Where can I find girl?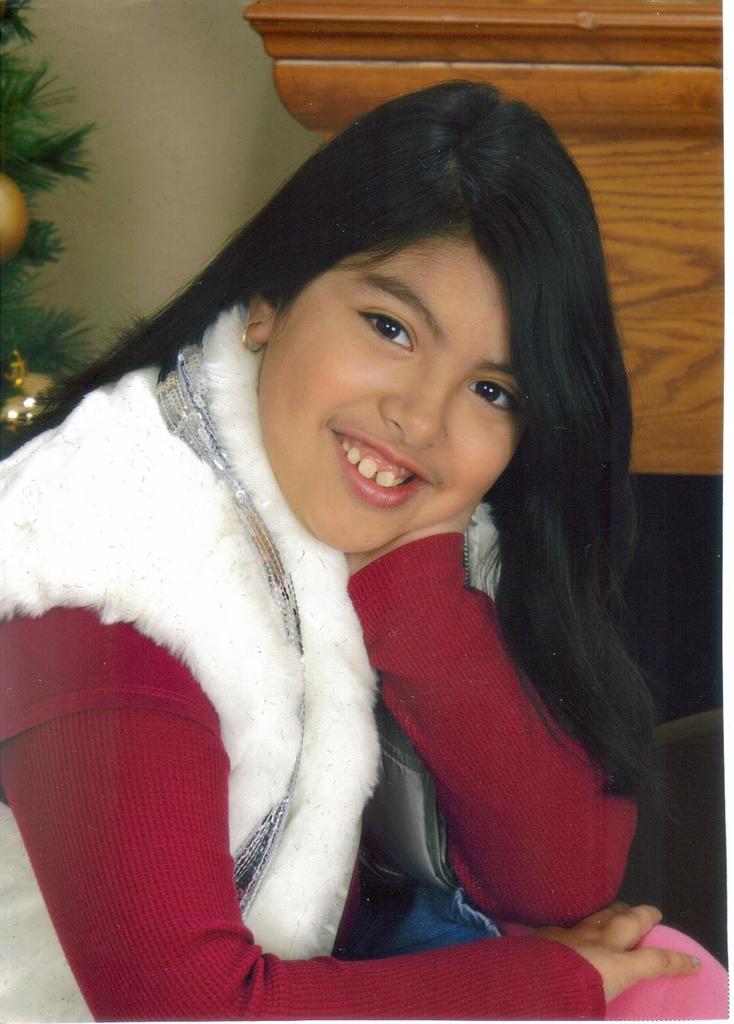
You can find it at 0 78 731 1020.
